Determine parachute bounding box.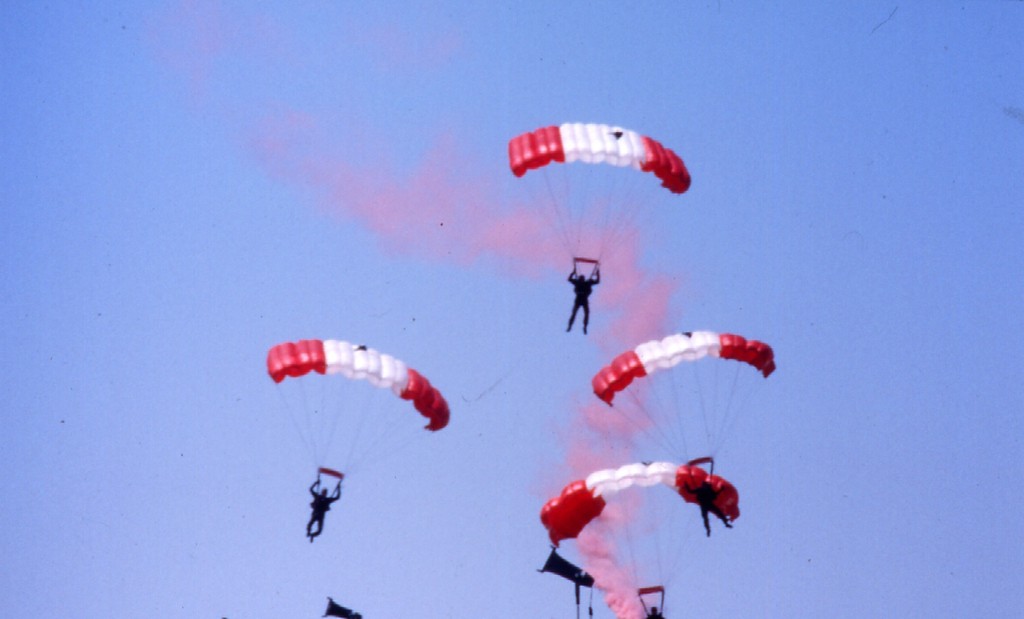
Determined: 545/458/742/618.
